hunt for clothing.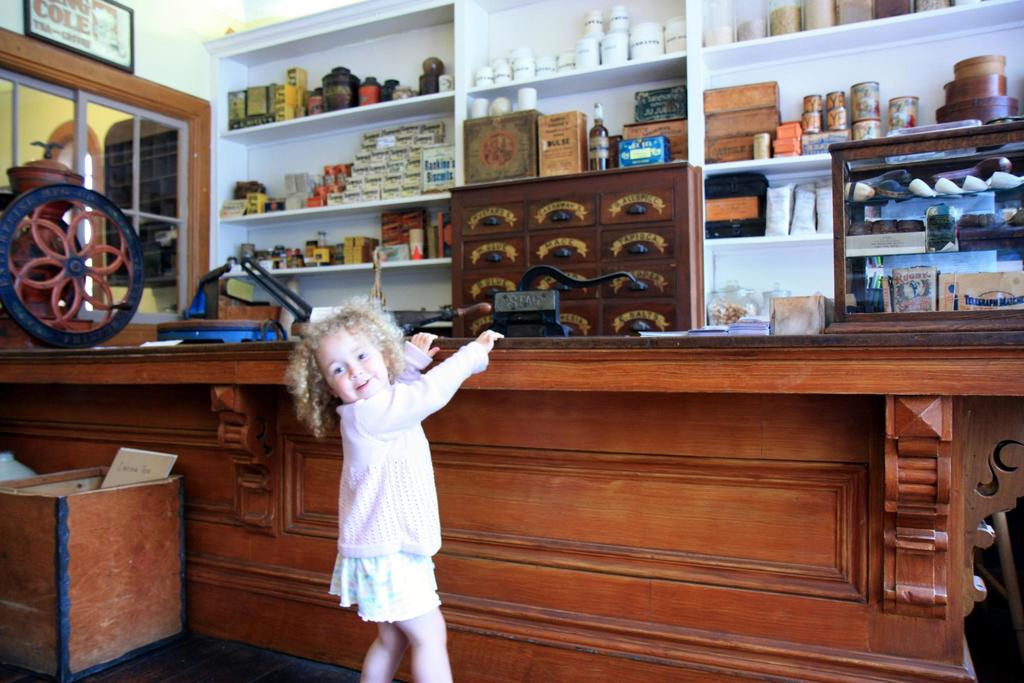
Hunted down at 332:343:494:609.
